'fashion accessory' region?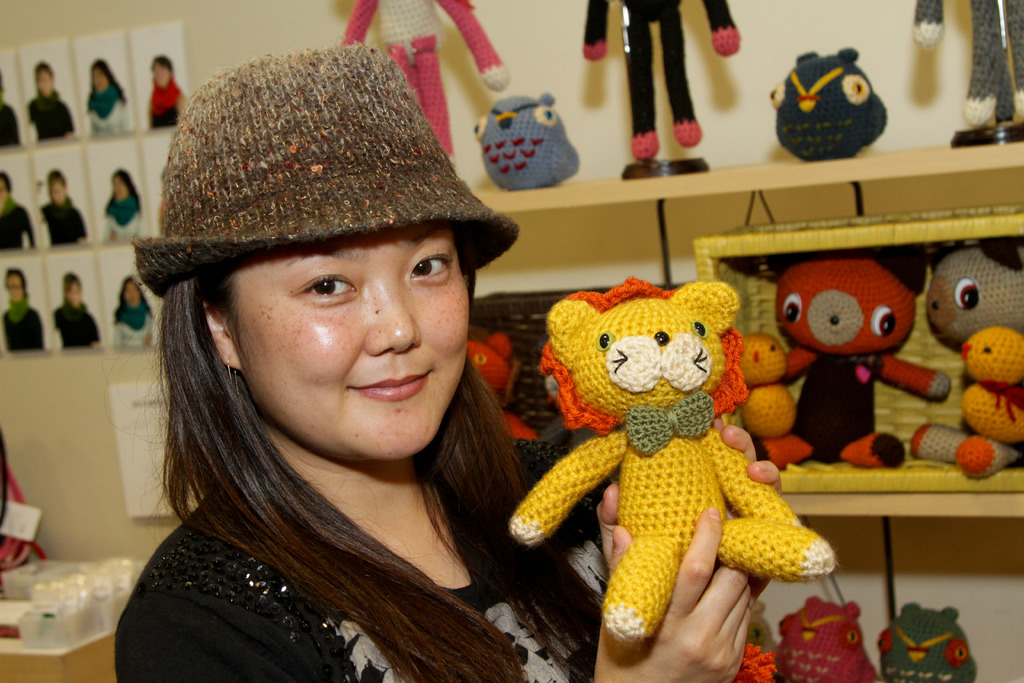
[908,229,1023,486]
